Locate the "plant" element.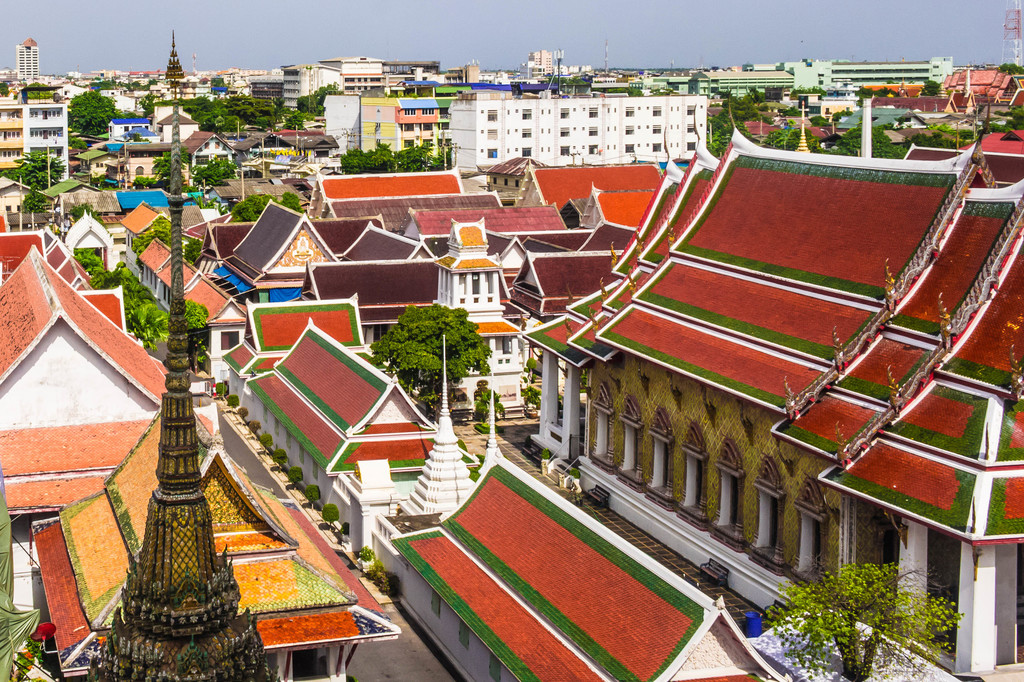
Element bbox: 230 202 256 227.
